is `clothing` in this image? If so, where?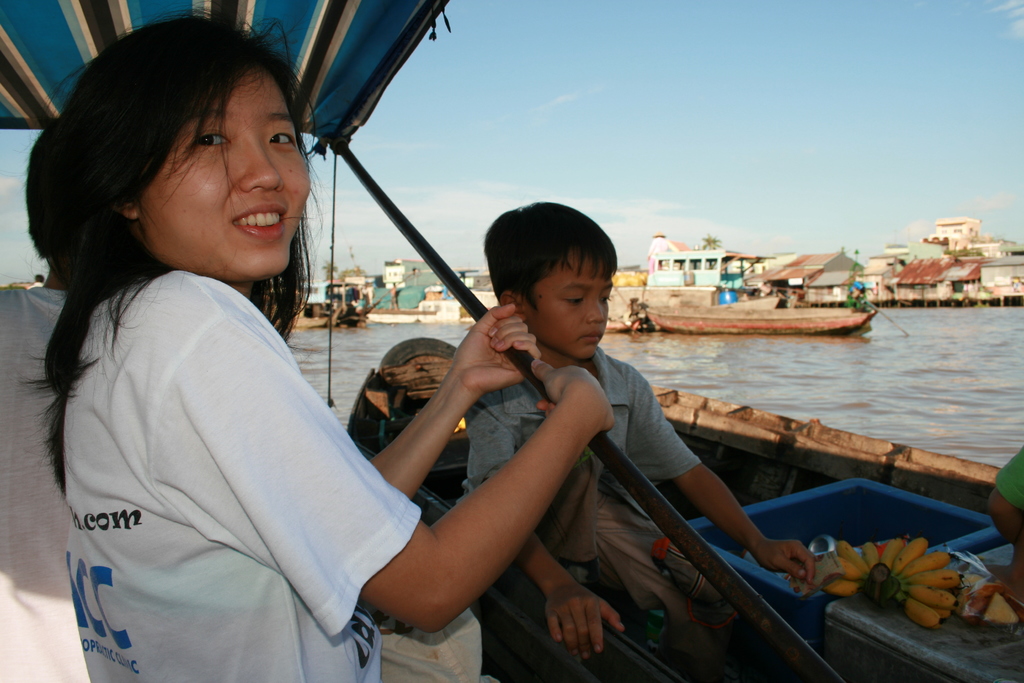
Yes, at [x1=67, y1=273, x2=392, y2=680].
